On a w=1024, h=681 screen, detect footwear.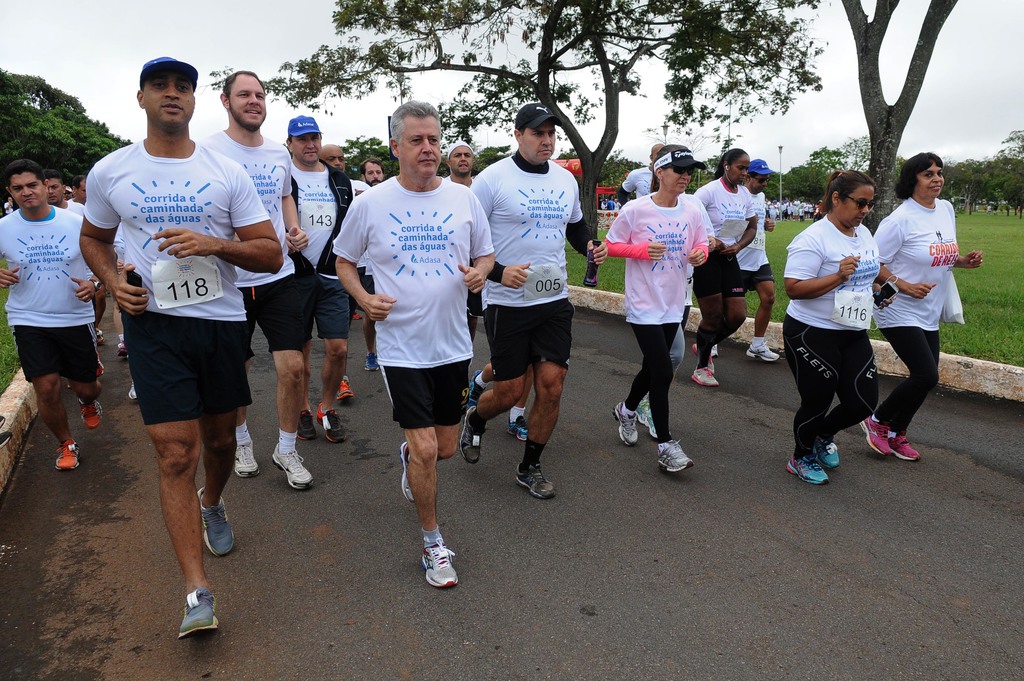
region(273, 442, 312, 487).
